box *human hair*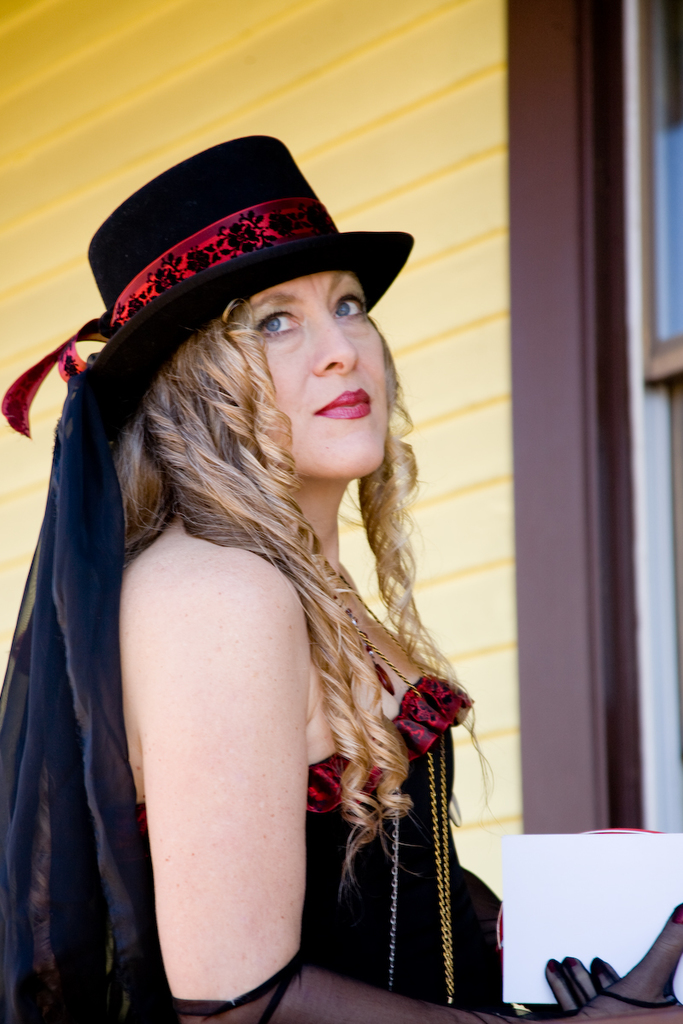
box=[111, 300, 496, 891]
